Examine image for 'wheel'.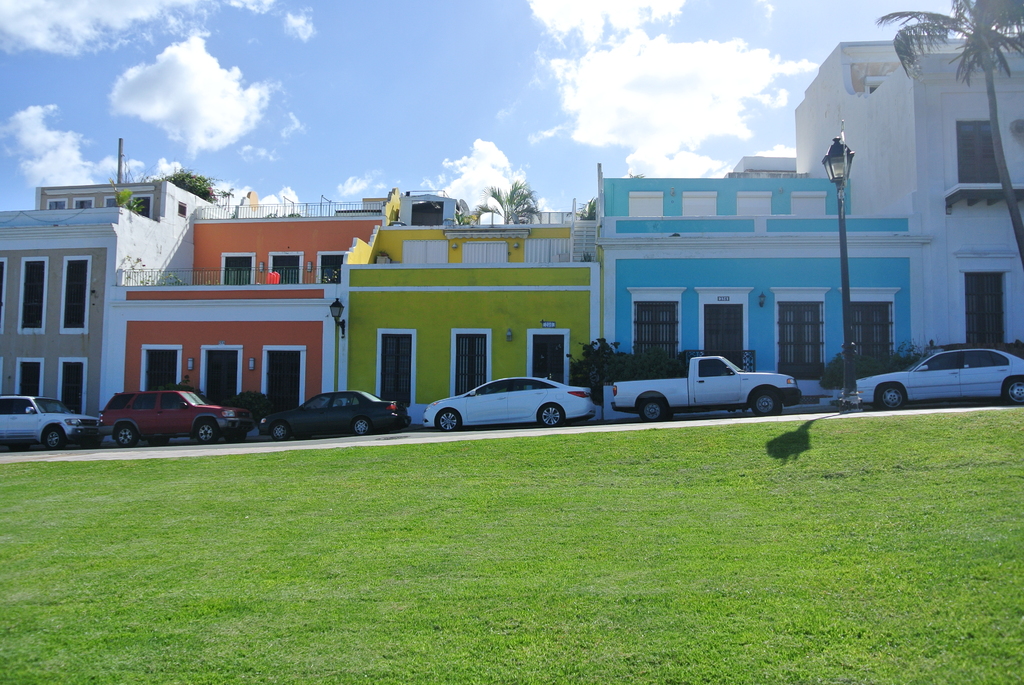
Examination result: <box>436,408,460,428</box>.
